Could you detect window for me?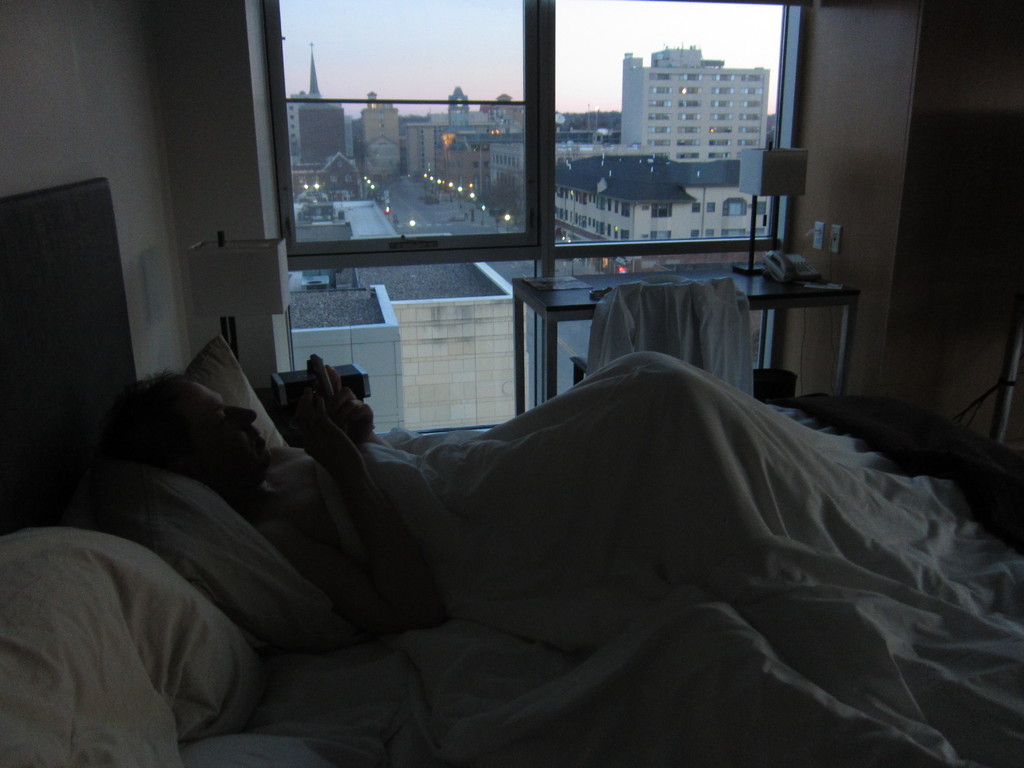
Detection result: l=677, t=155, r=701, b=157.
